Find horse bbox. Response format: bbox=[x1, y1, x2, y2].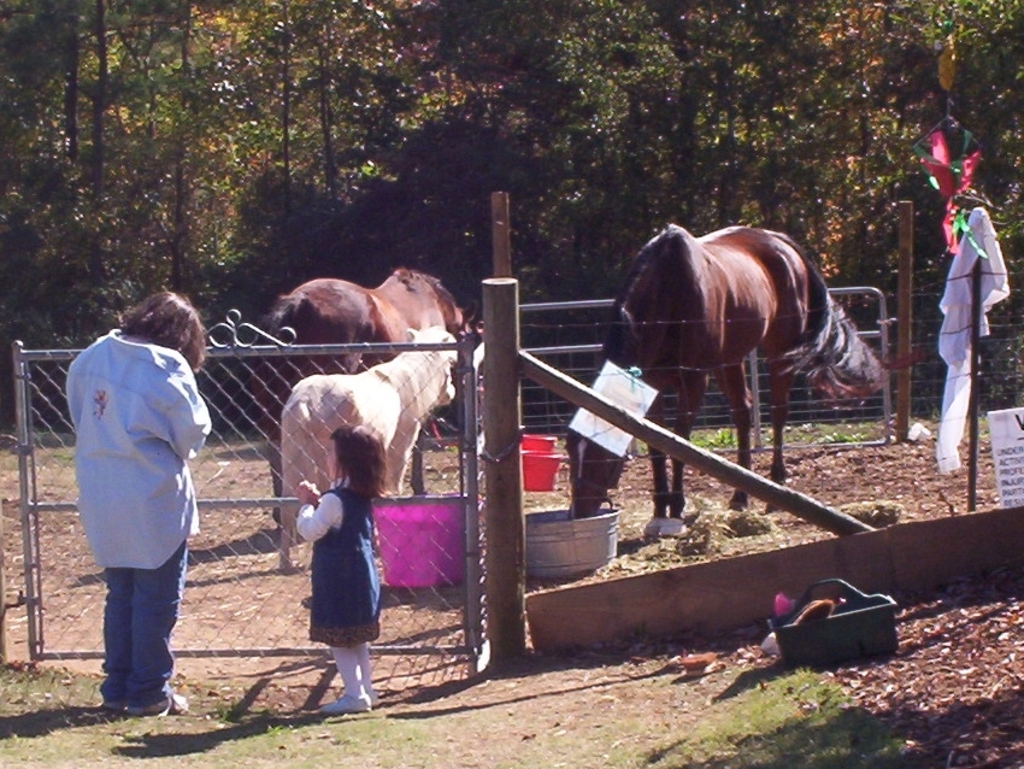
bbox=[276, 324, 457, 570].
